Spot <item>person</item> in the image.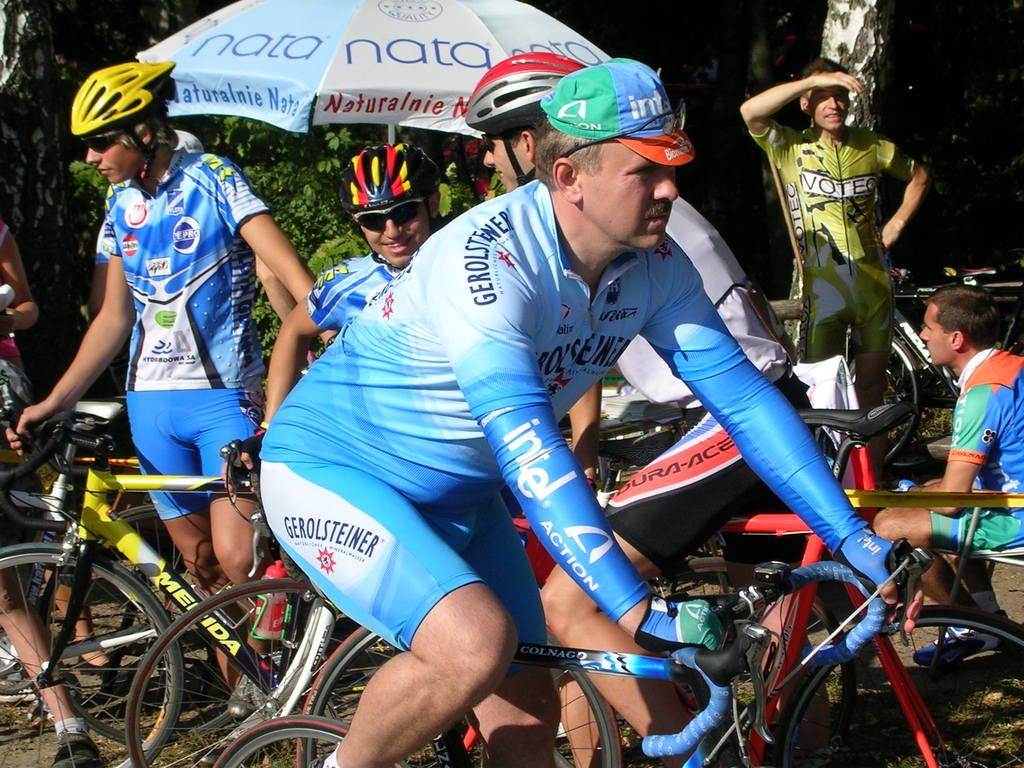
<item>person</item> found at region(742, 58, 932, 416).
